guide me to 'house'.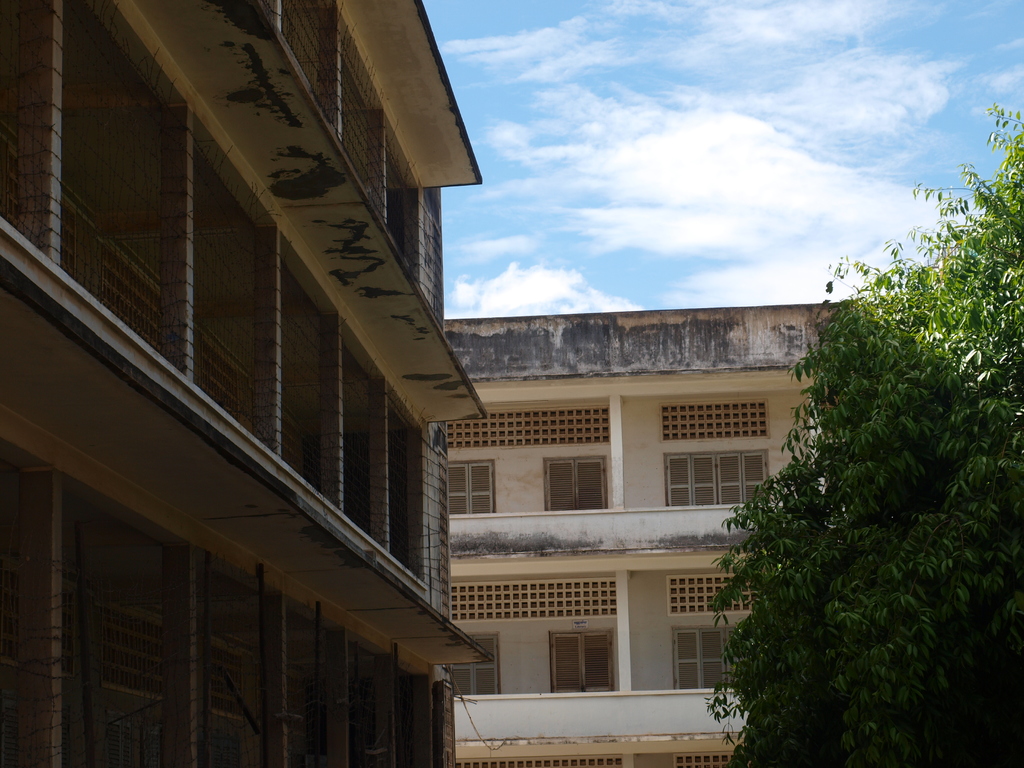
Guidance: (x1=372, y1=244, x2=867, y2=743).
